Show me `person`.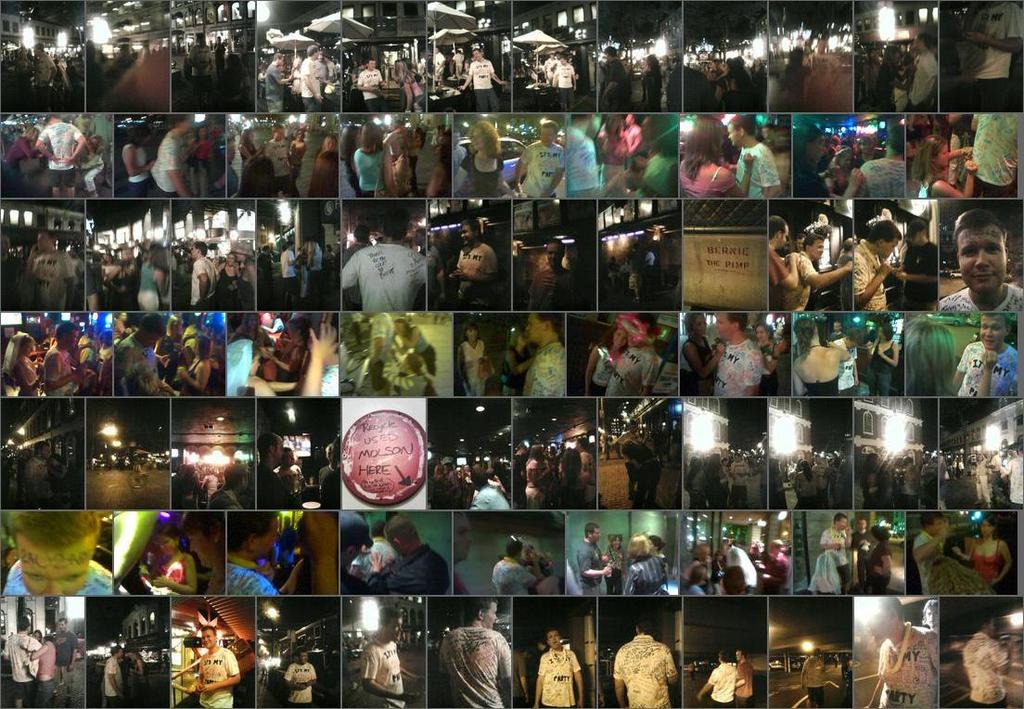
`person` is here: [x1=581, y1=519, x2=665, y2=592].
